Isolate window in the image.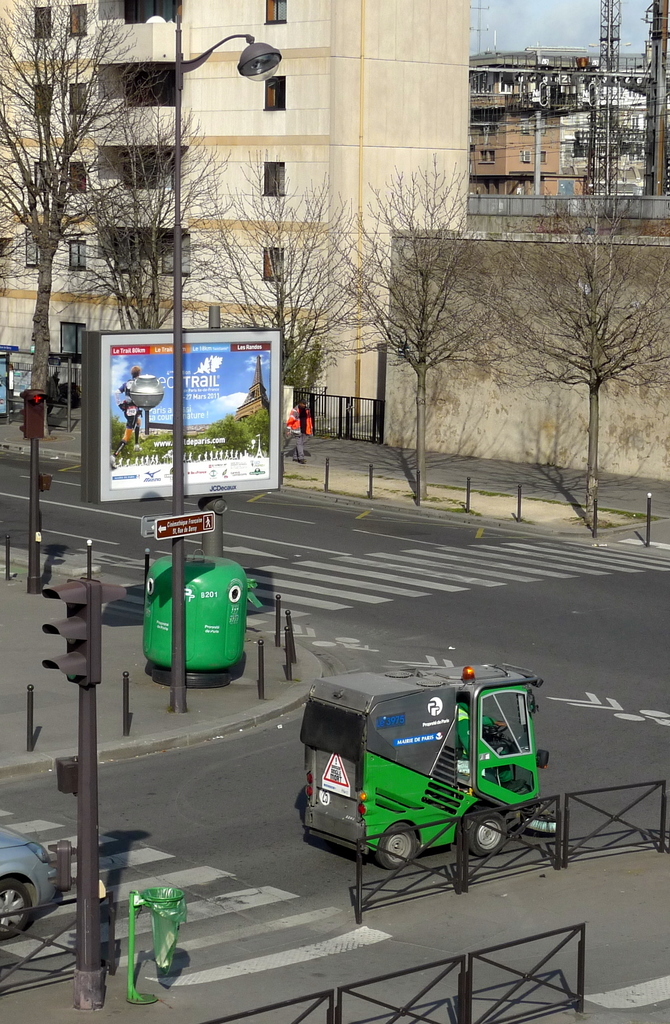
Isolated region: BBox(263, 250, 285, 281).
